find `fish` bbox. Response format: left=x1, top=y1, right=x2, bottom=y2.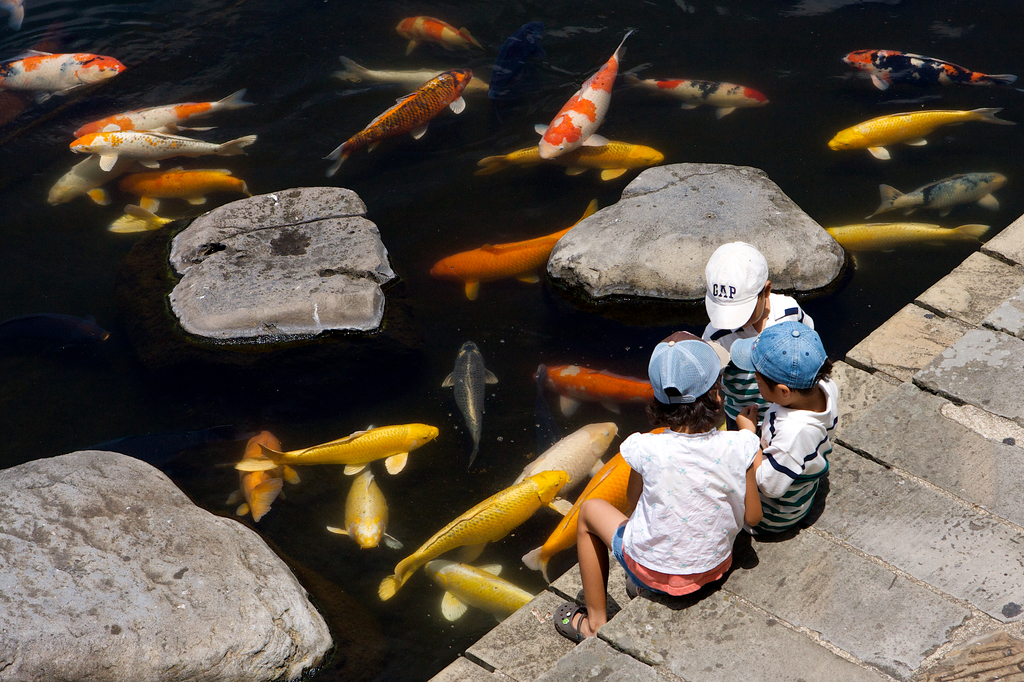
left=442, top=335, right=499, bottom=472.
